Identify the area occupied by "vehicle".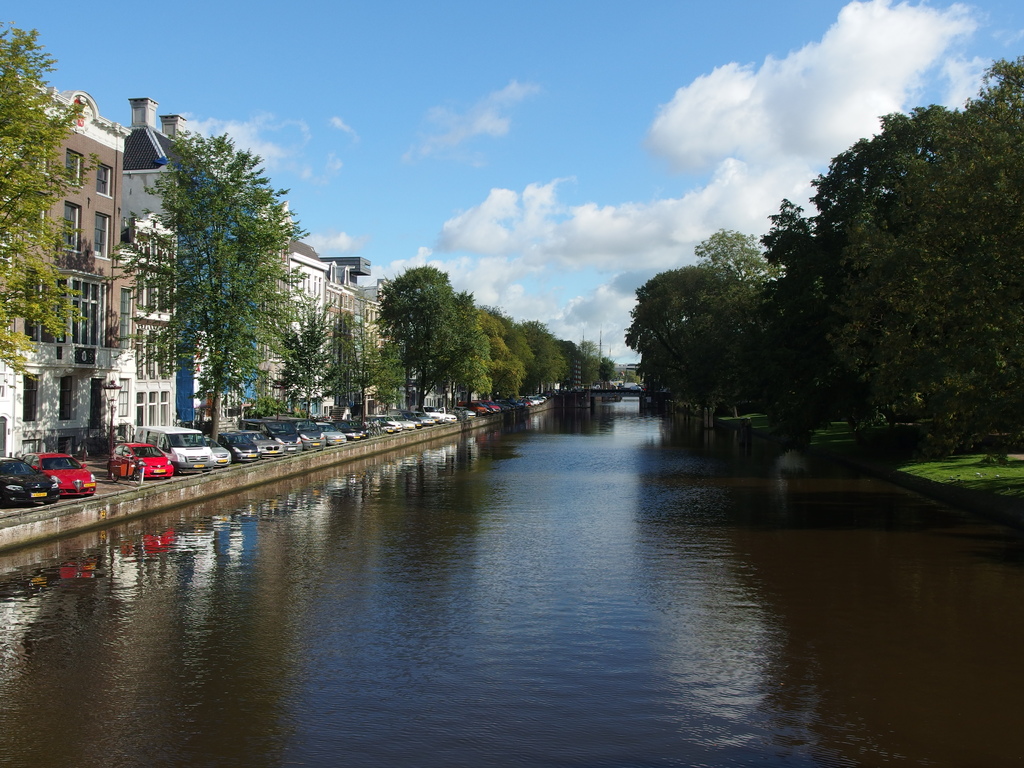
Area: 312 417 348 447.
